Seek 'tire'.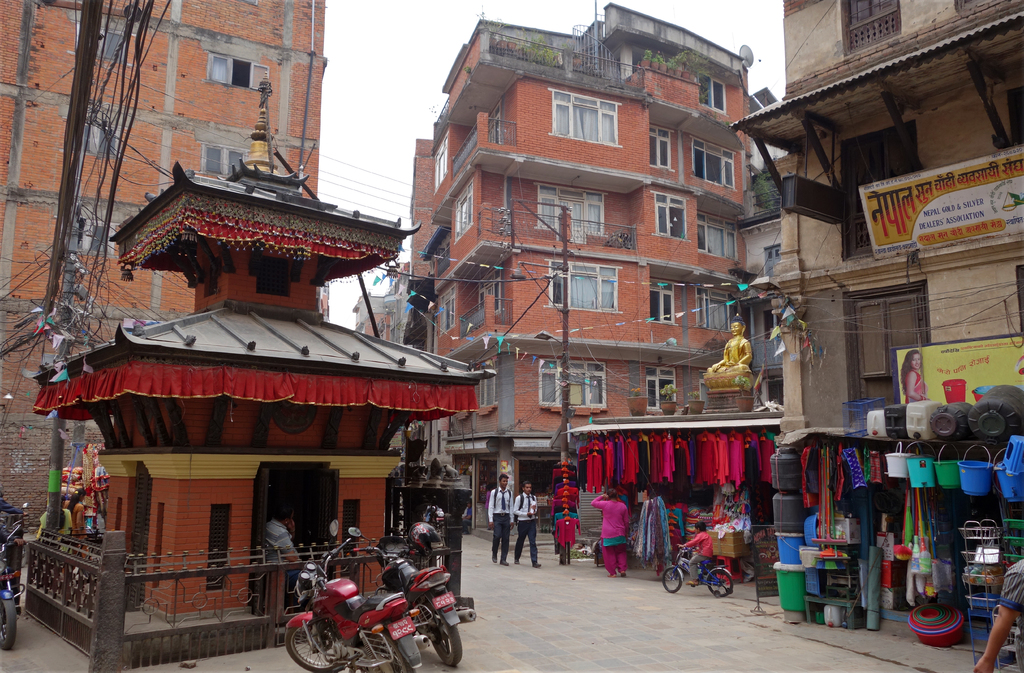
rect(0, 600, 17, 650).
